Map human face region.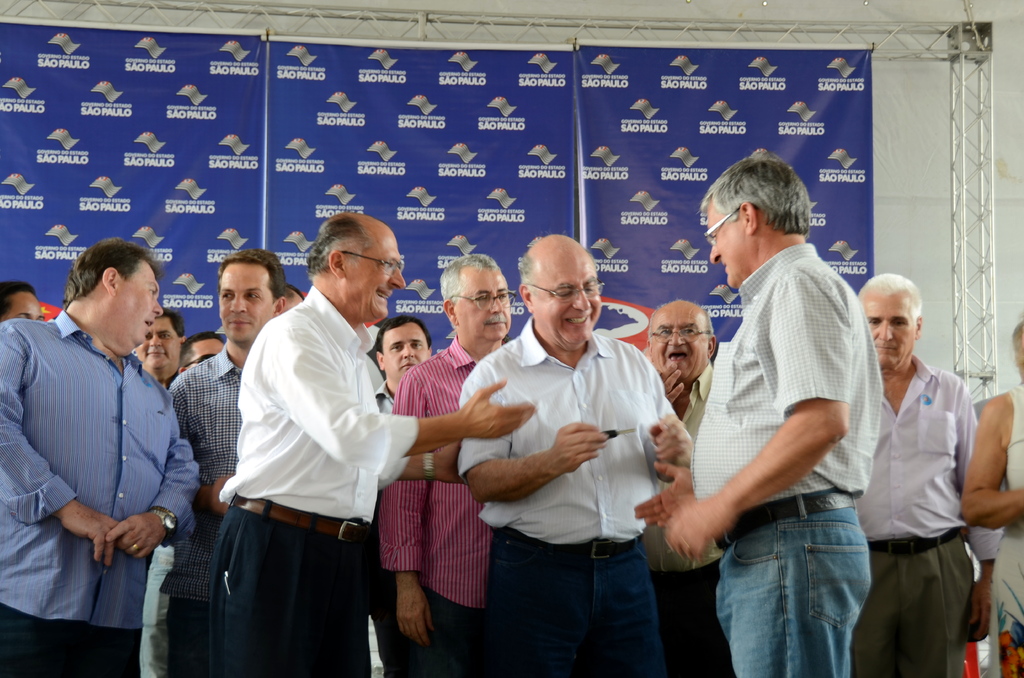
Mapped to (left=648, top=302, right=706, bottom=378).
